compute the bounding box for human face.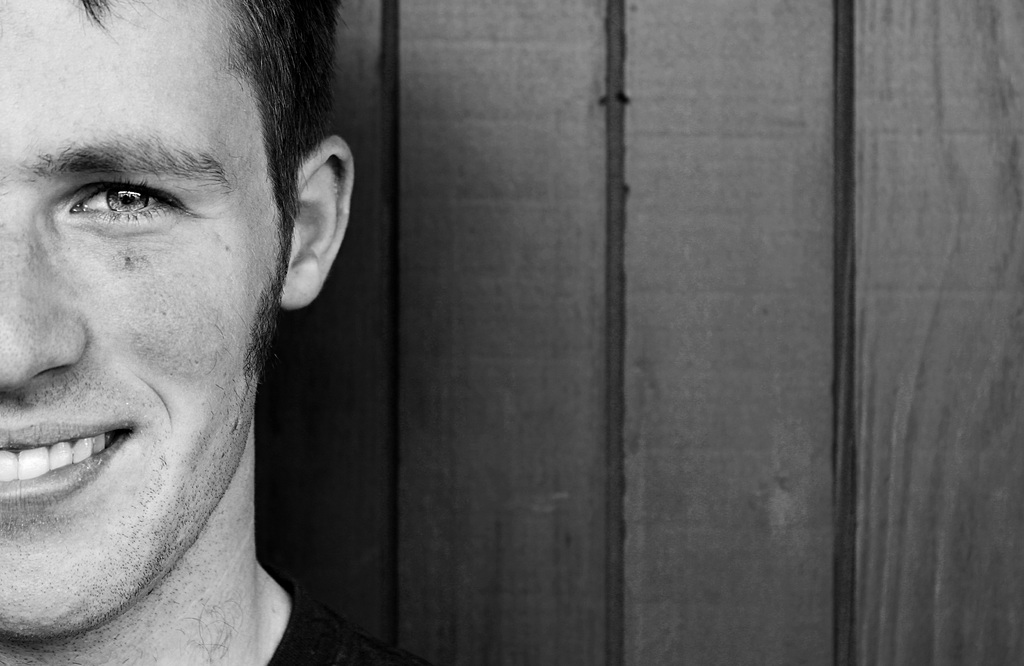
(0,0,282,645).
